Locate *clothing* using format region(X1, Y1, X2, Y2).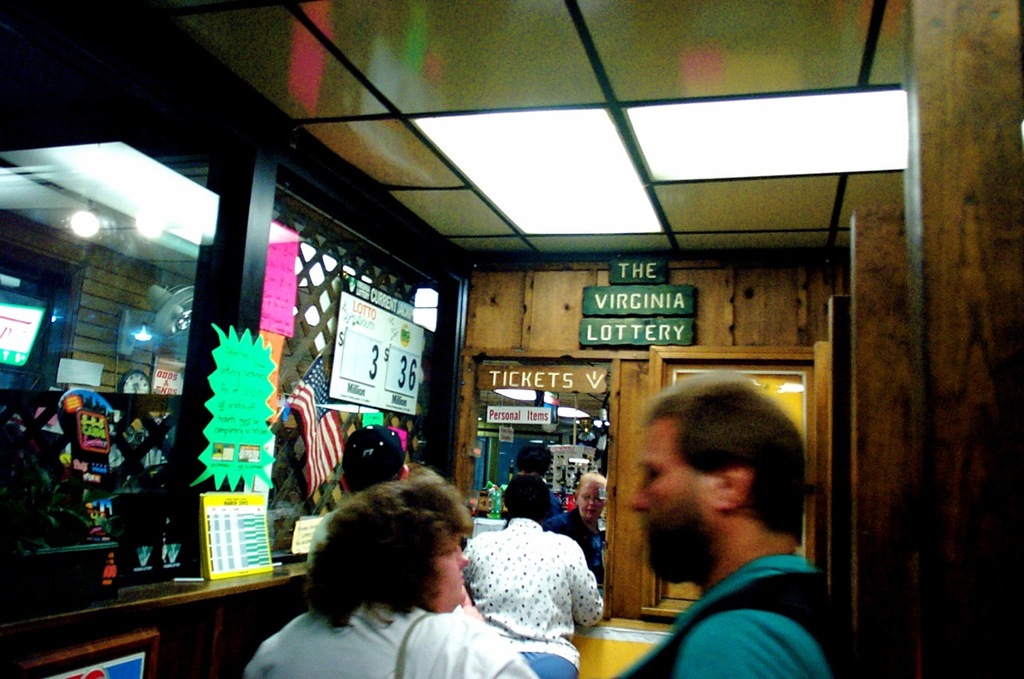
region(465, 517, 606, 678).
